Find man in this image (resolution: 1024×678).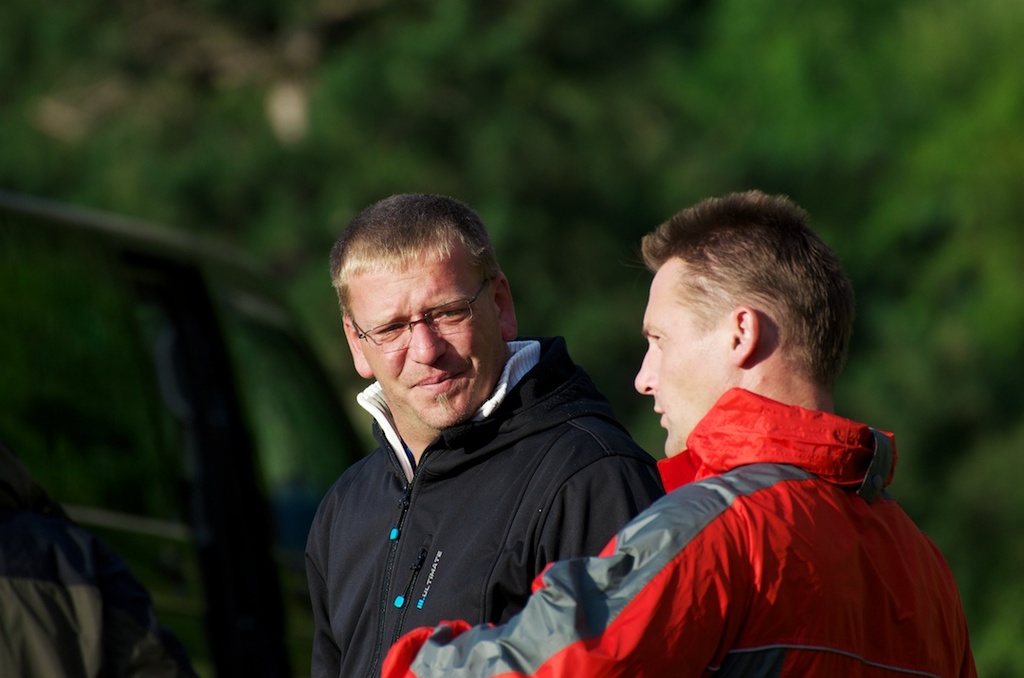
box(375, 184, 982, 677).
